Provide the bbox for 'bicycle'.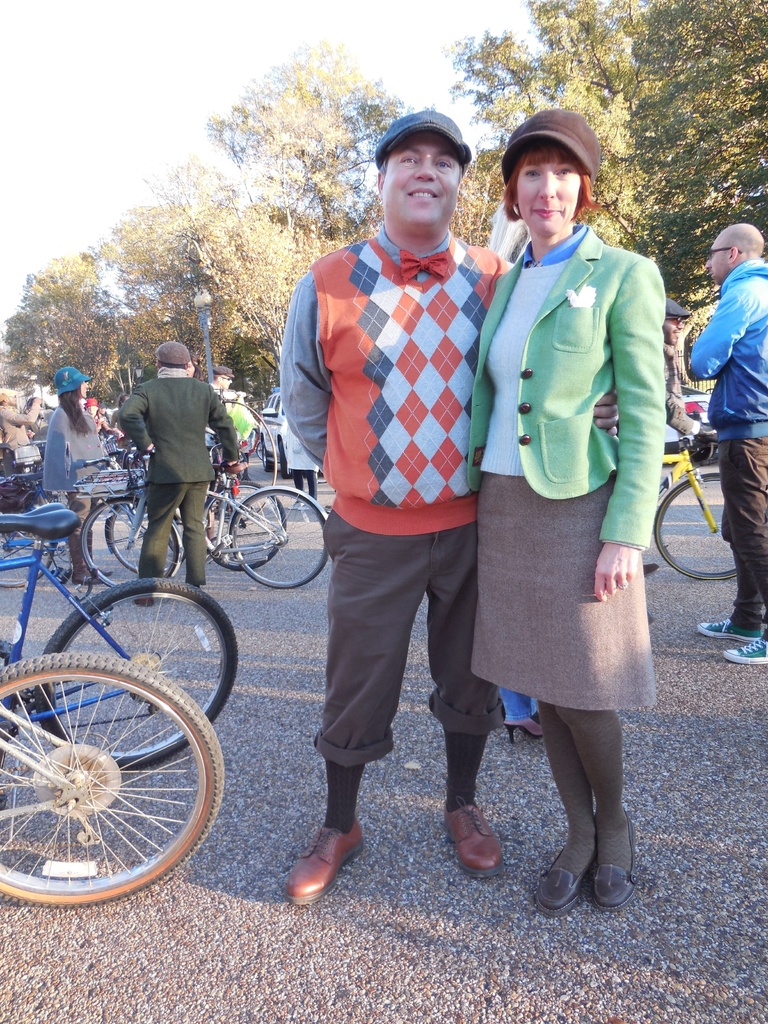
x1=652, y1=412, x2=739, y2=582.
